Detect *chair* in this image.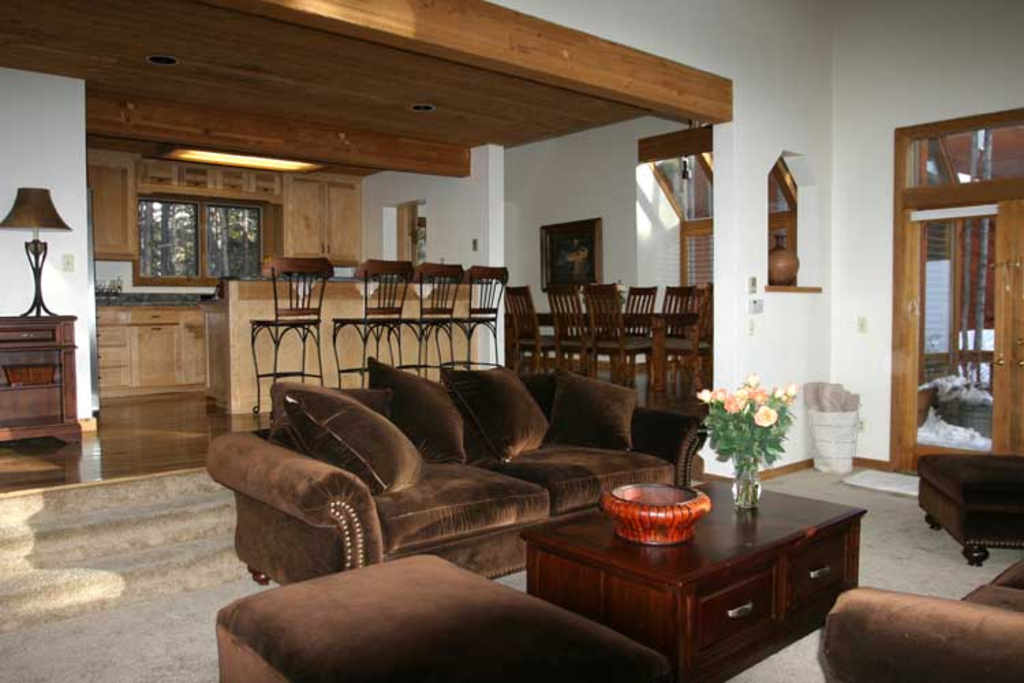
Detection: rect(461, 264, 507, 366).
